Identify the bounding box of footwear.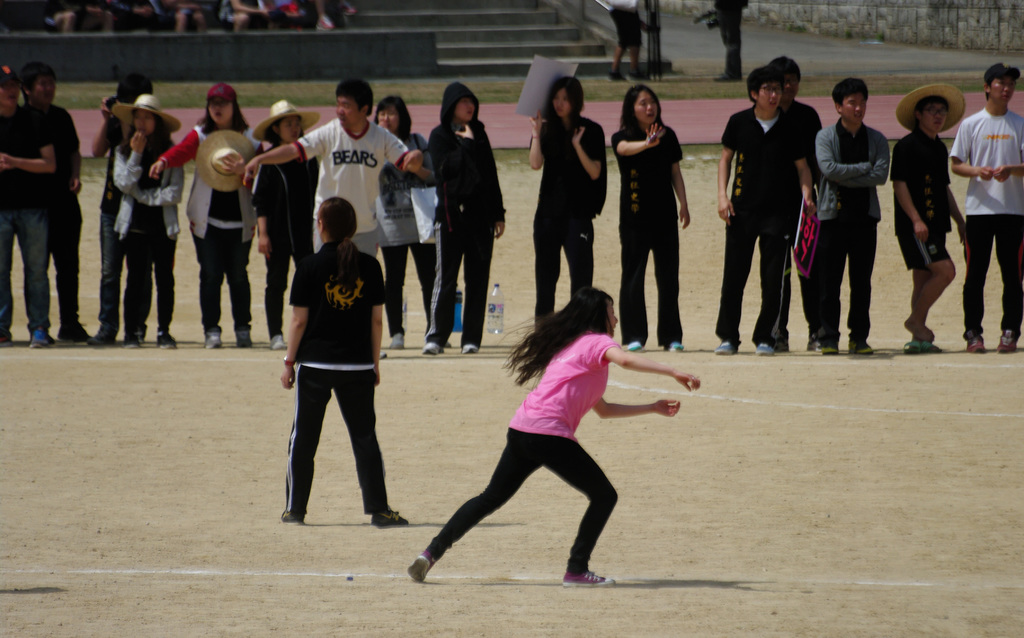
(138, 326, 147, 342).
